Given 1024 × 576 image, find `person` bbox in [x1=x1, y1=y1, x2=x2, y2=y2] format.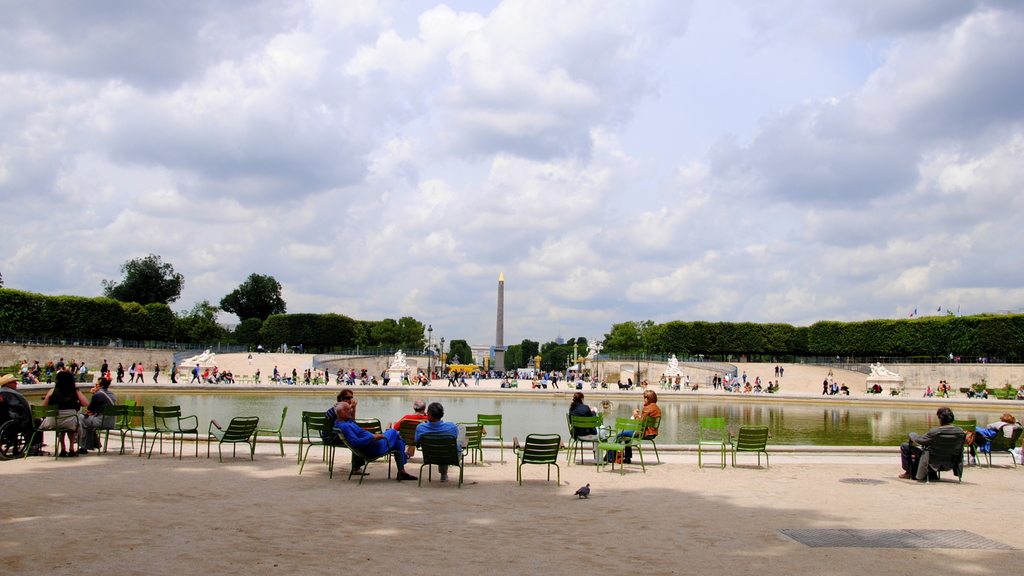
[x1=31, y1=358, x2=42, y2=380].
